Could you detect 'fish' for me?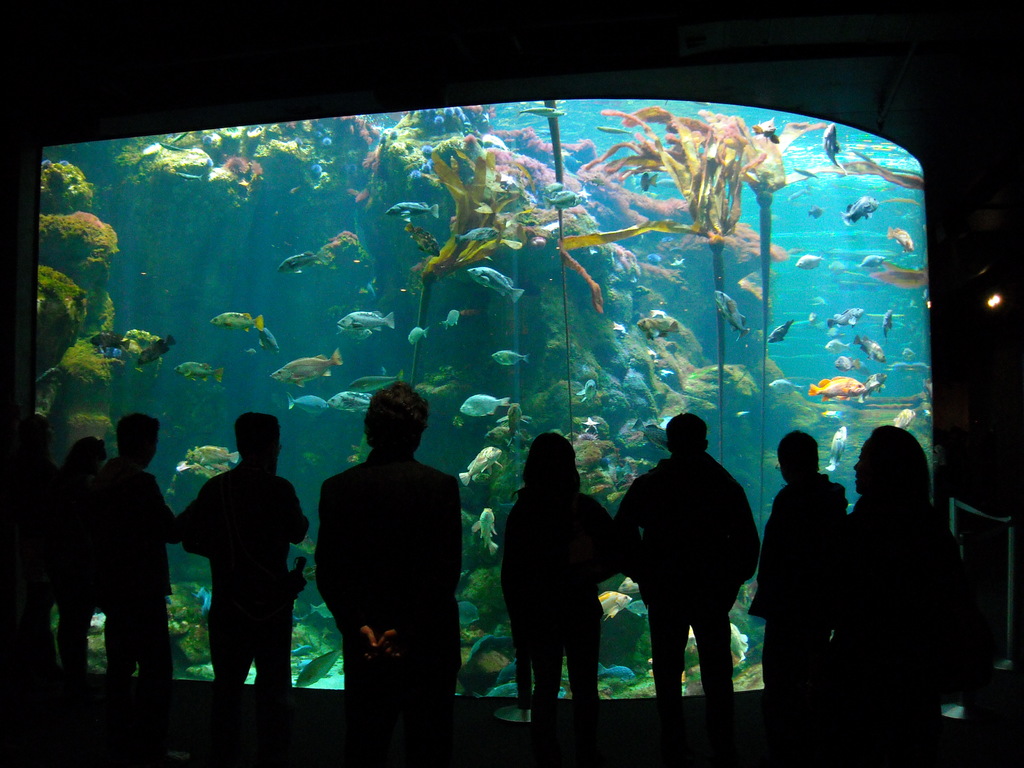
Detection result: [x1=789, y1=188, x2=812, y2=198].
